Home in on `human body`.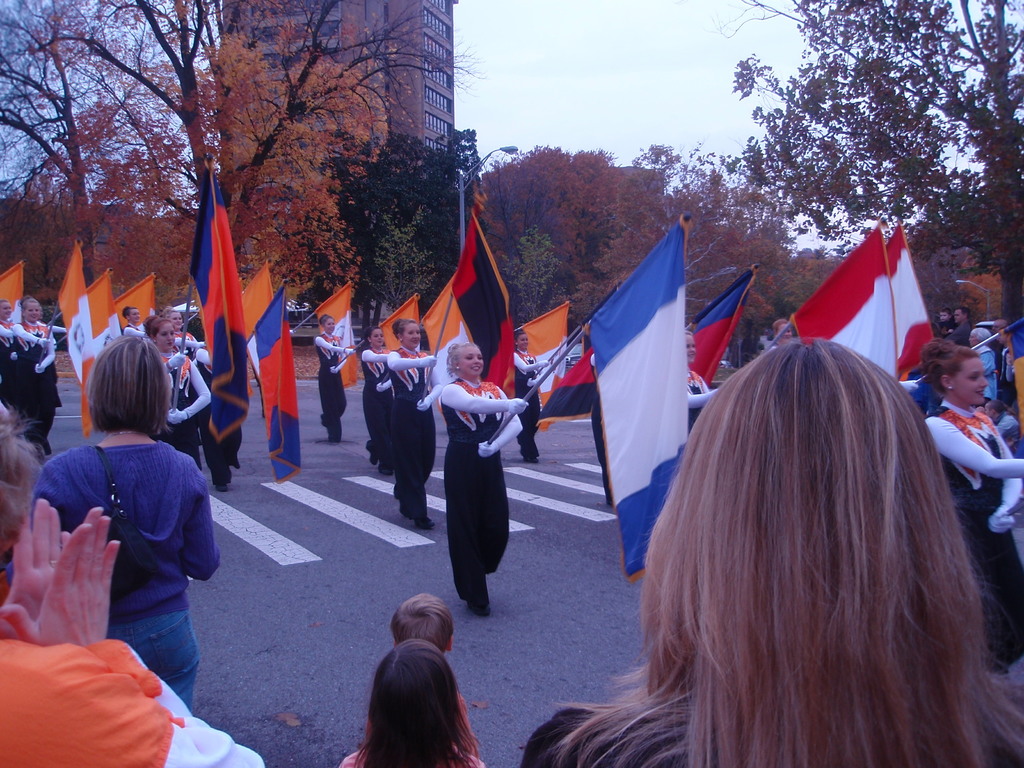
Homed in at 11 318 65 437.
